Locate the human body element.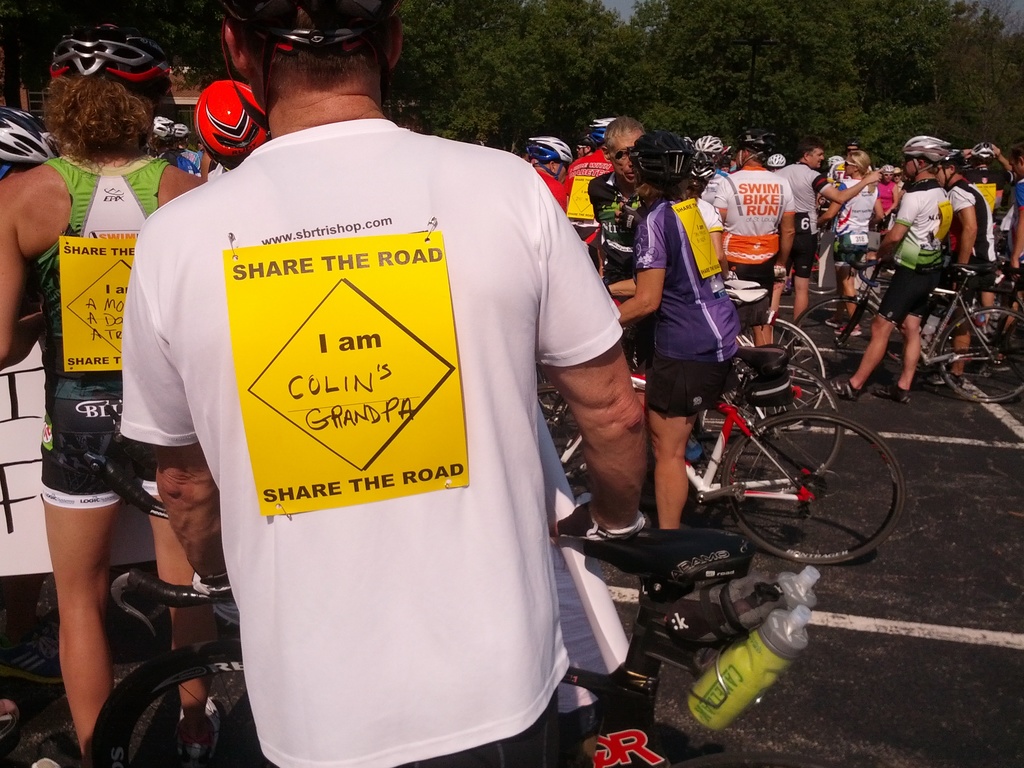
Element bbox: (left=837, top=131, right=955, bottom=398).
